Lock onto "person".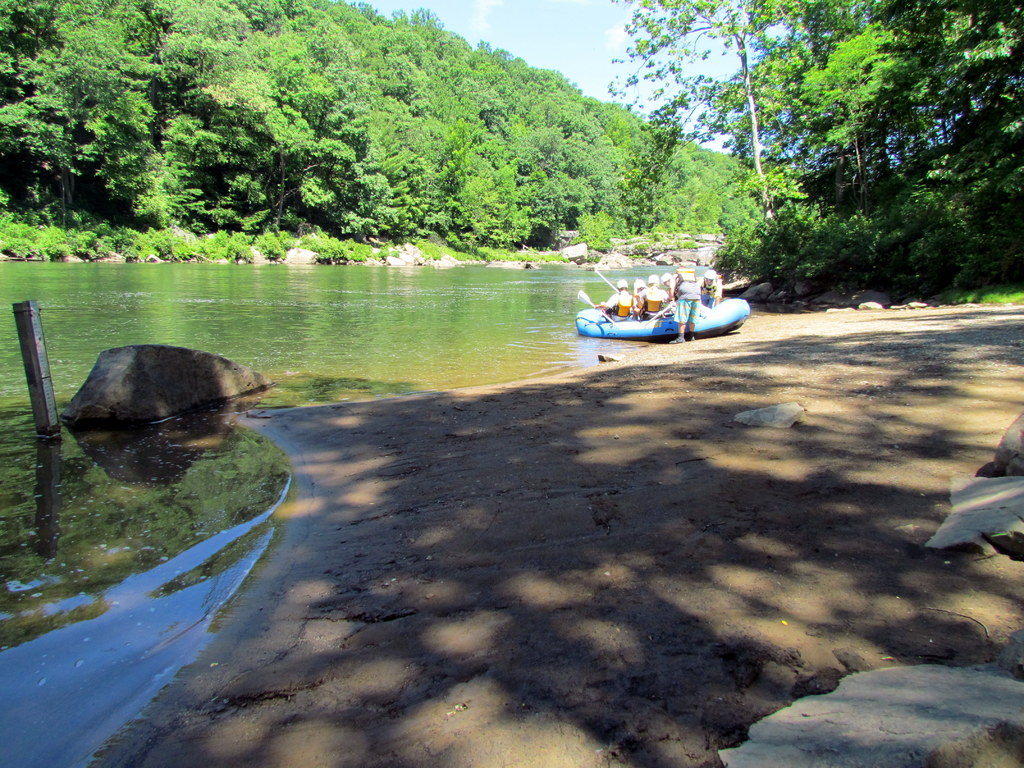
Locked: bbox(673, 268, 698, 342).
